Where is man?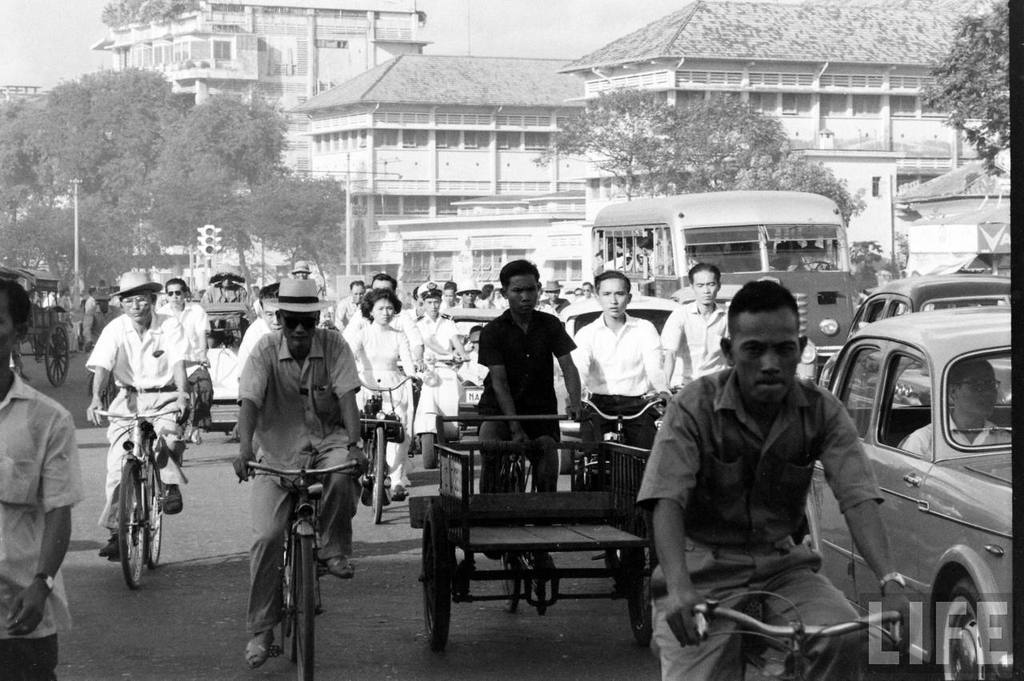
{"left": 413, "top": 281, "right": 466, "bottom": 371}.
